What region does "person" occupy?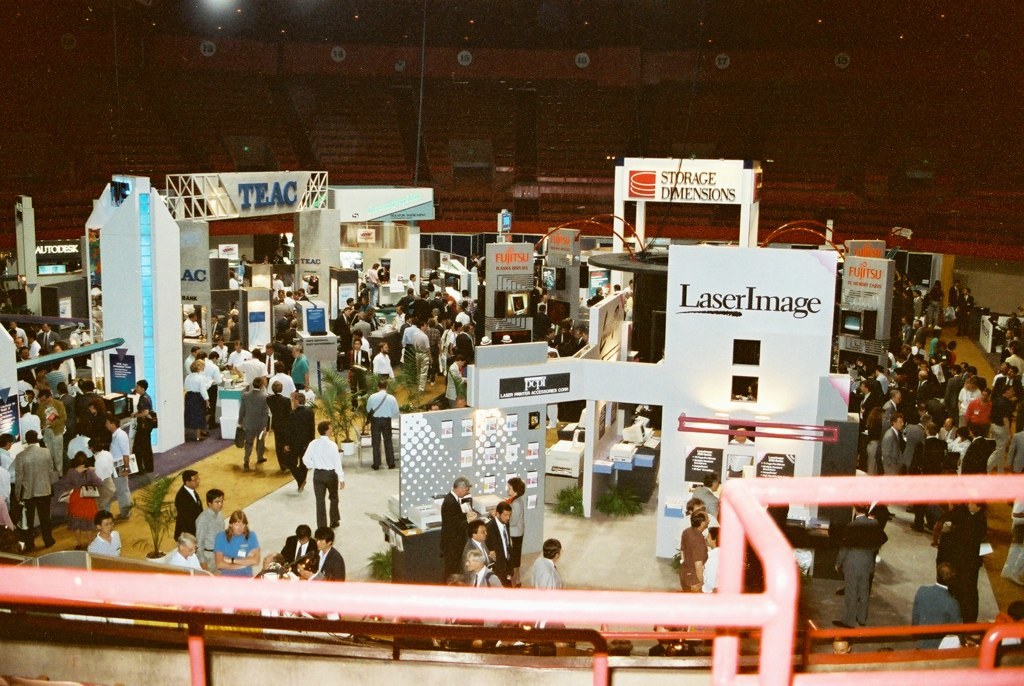
<bbox>414, 319, 433, 392</bbox>.
